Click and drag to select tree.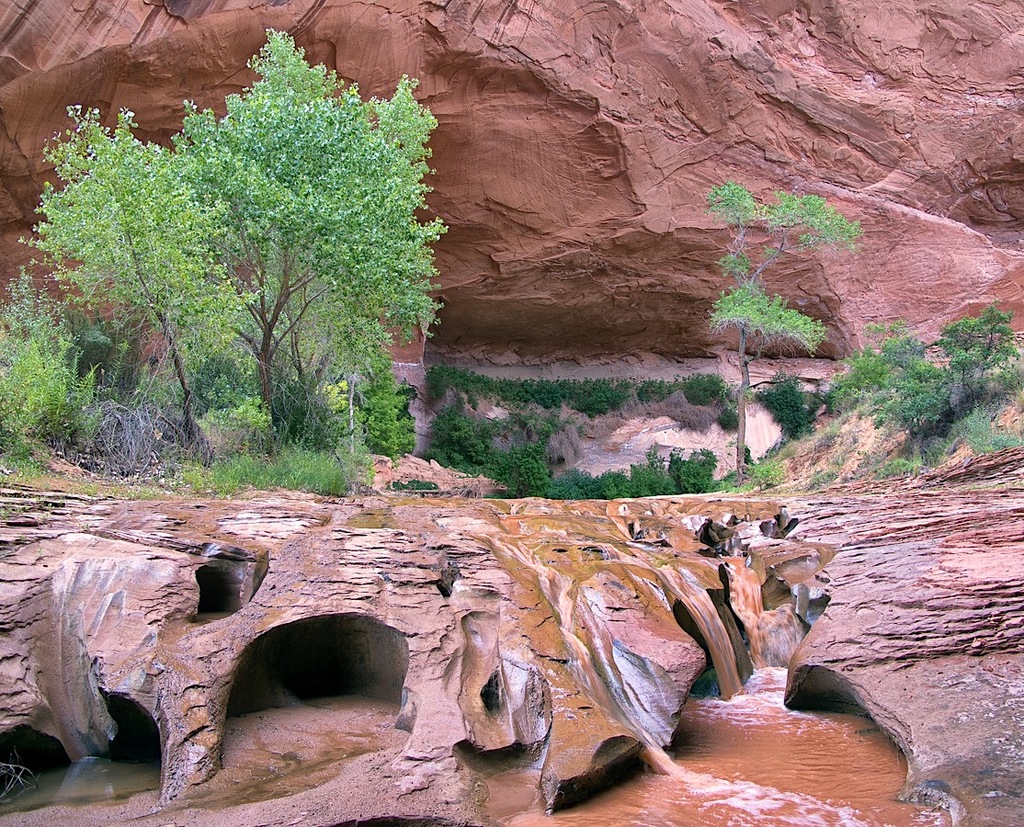
Selection: <region>48, 40, 459, 484</region>.
